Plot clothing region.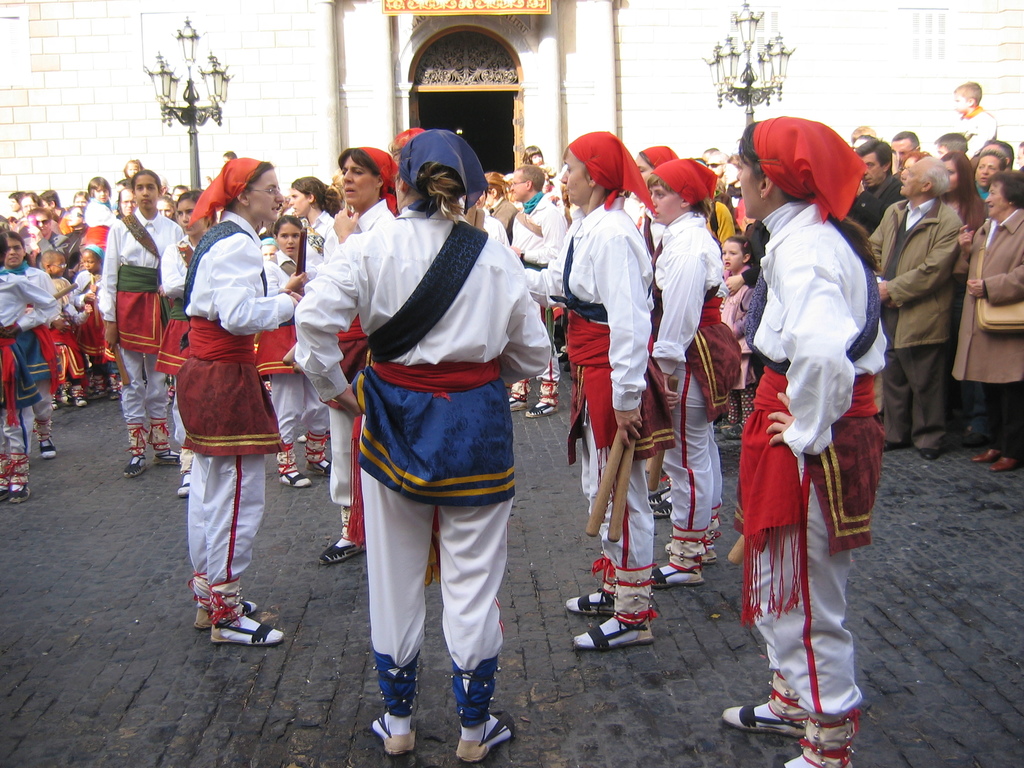
Plotted at region(88, 197, 117, 252).
